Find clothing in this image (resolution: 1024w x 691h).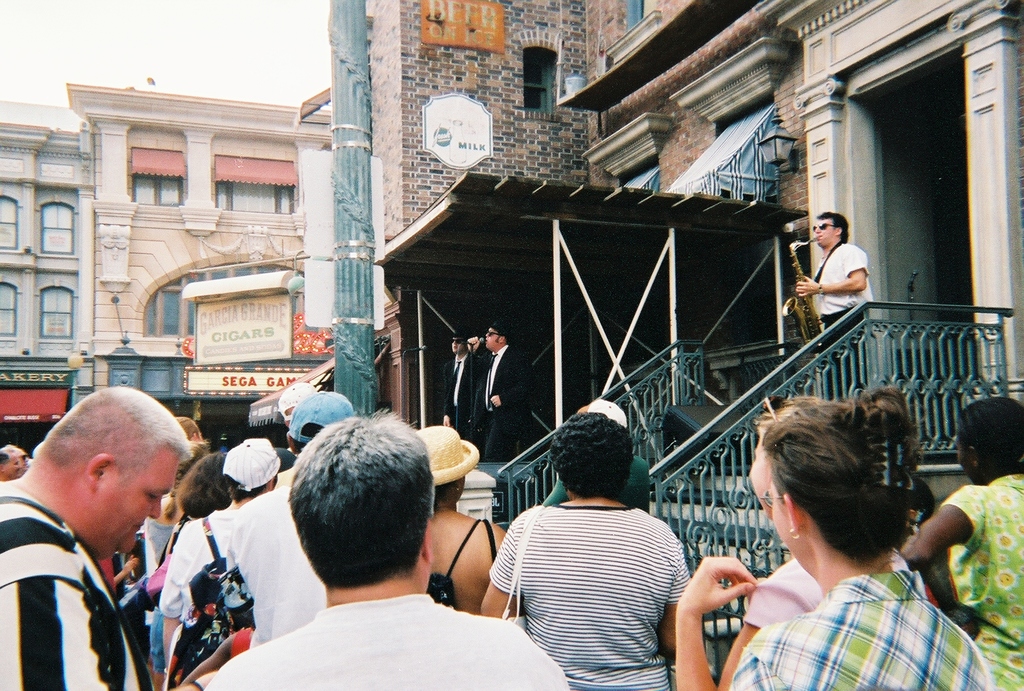
box(448, 343, 484, 441).
